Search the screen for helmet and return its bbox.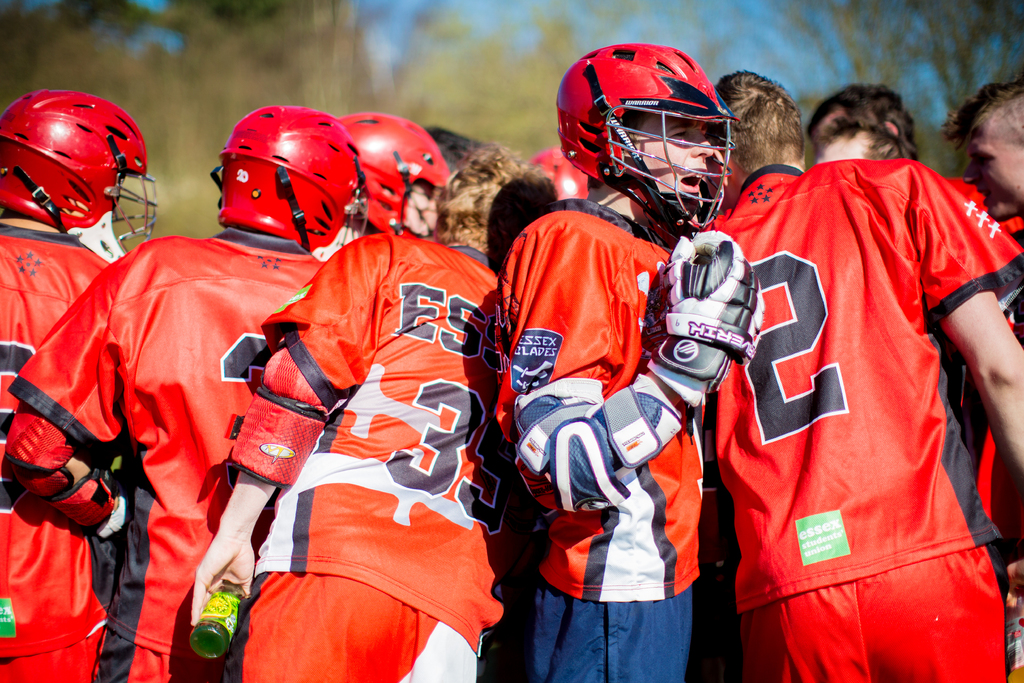
Found: box=[345, 110, 456, 232].
